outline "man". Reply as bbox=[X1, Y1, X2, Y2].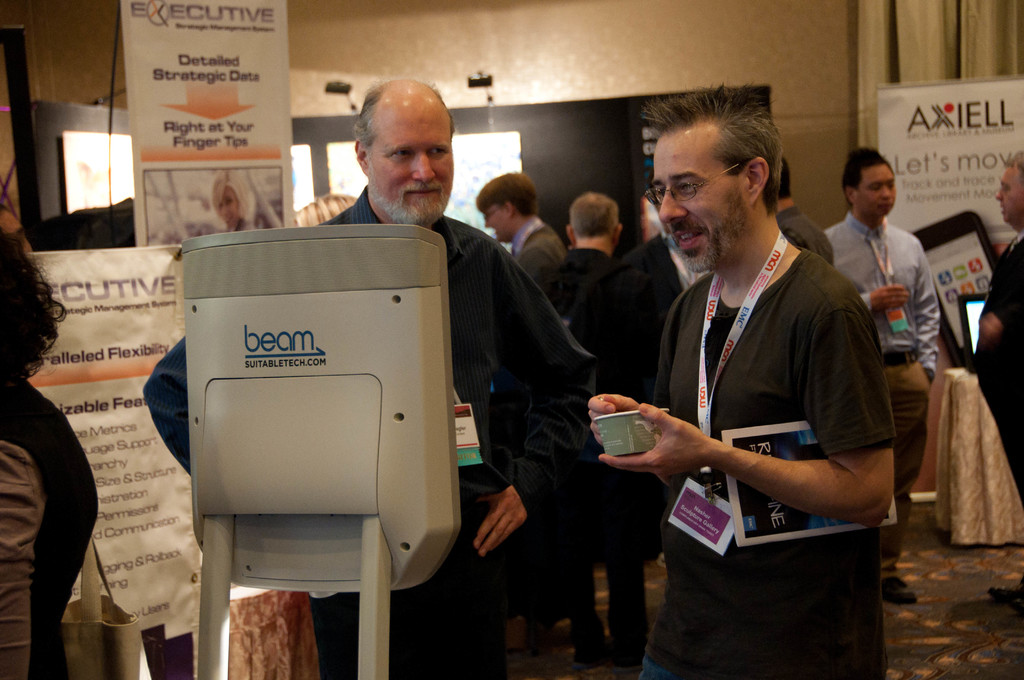
bbox=[475, 169, 568, 303].
